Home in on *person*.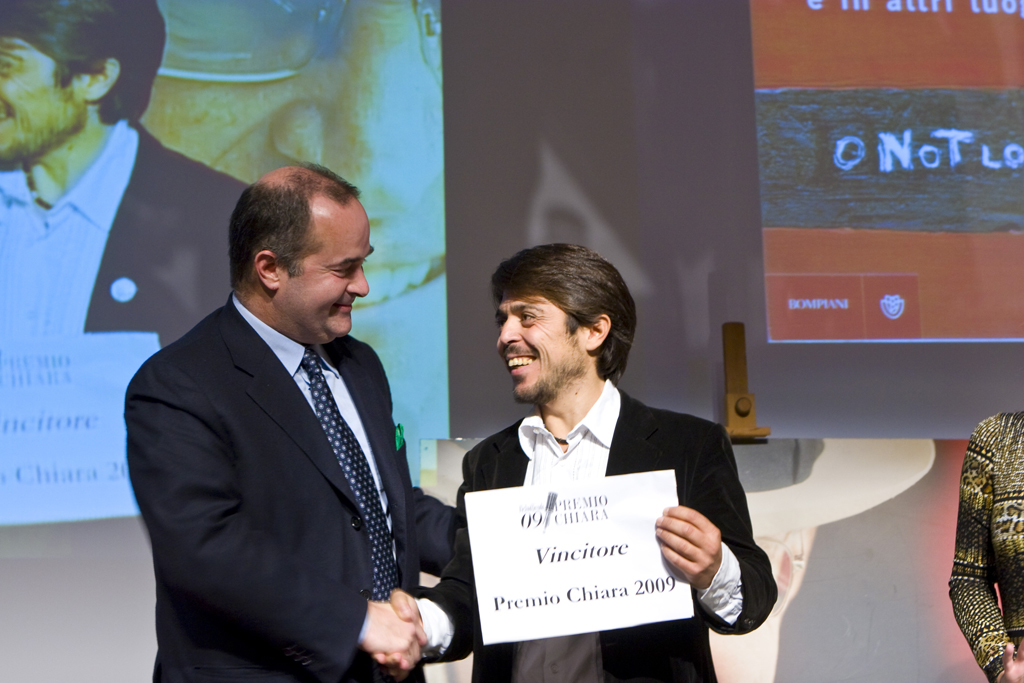
Homed in at 120:161:466:682.
